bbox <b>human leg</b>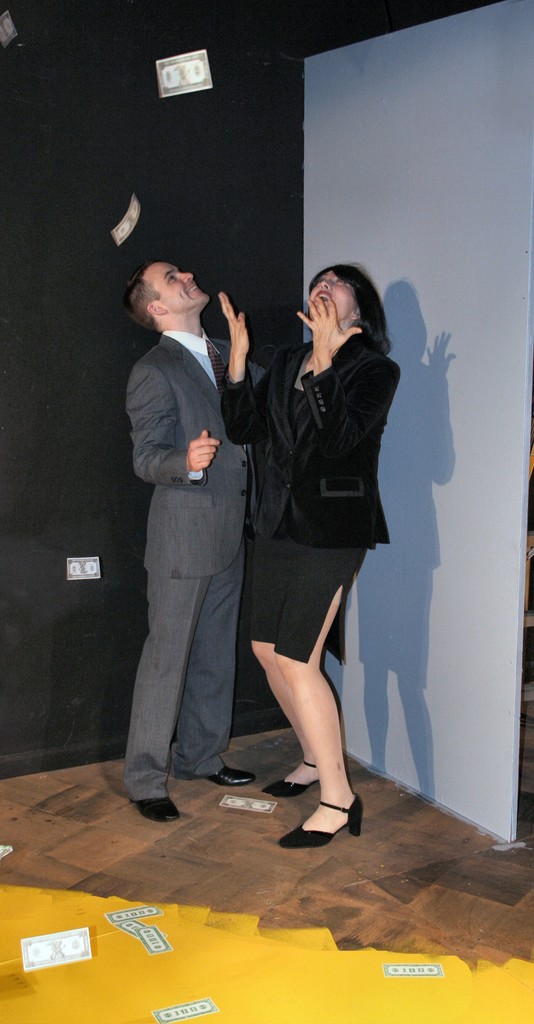
<box>280,580,362,844</box>
